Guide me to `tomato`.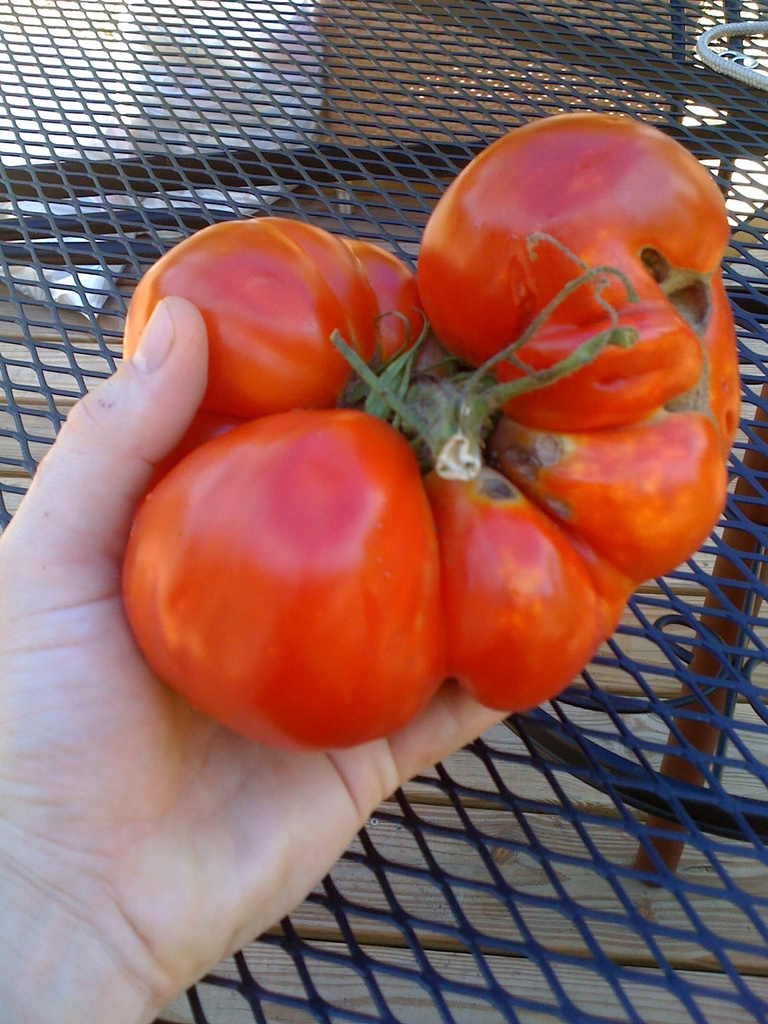
Guidance: left=427, top=457, right=639, bottom=714.
